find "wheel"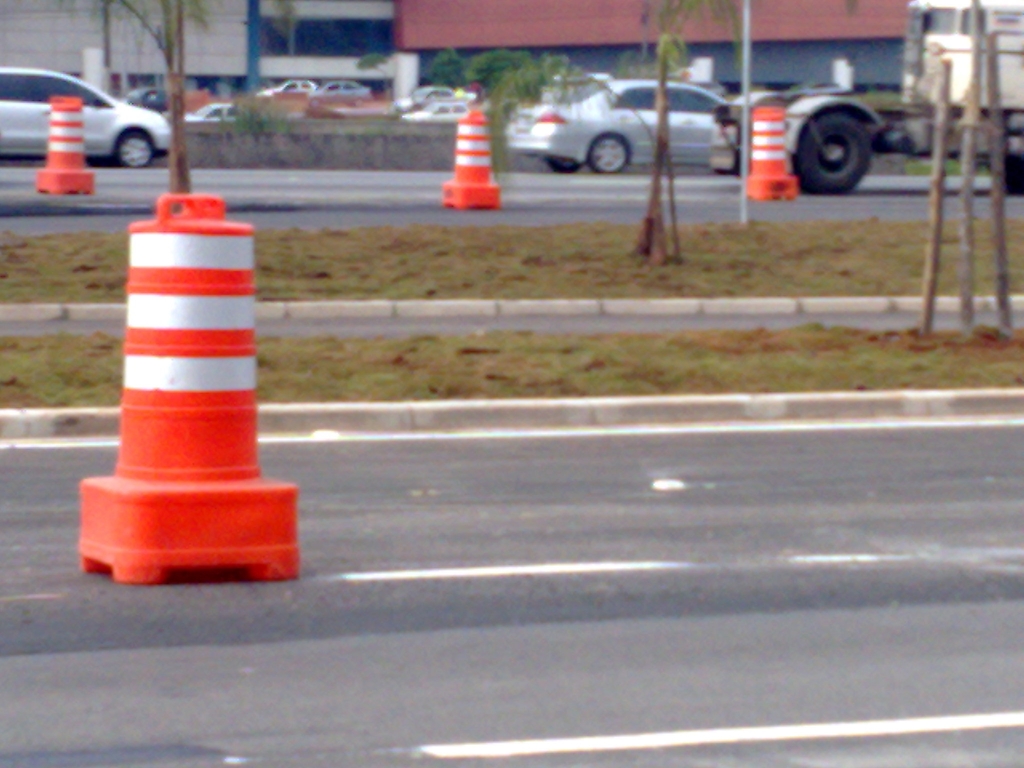
(x1=112, y1=128, x2=156, y2=168)
